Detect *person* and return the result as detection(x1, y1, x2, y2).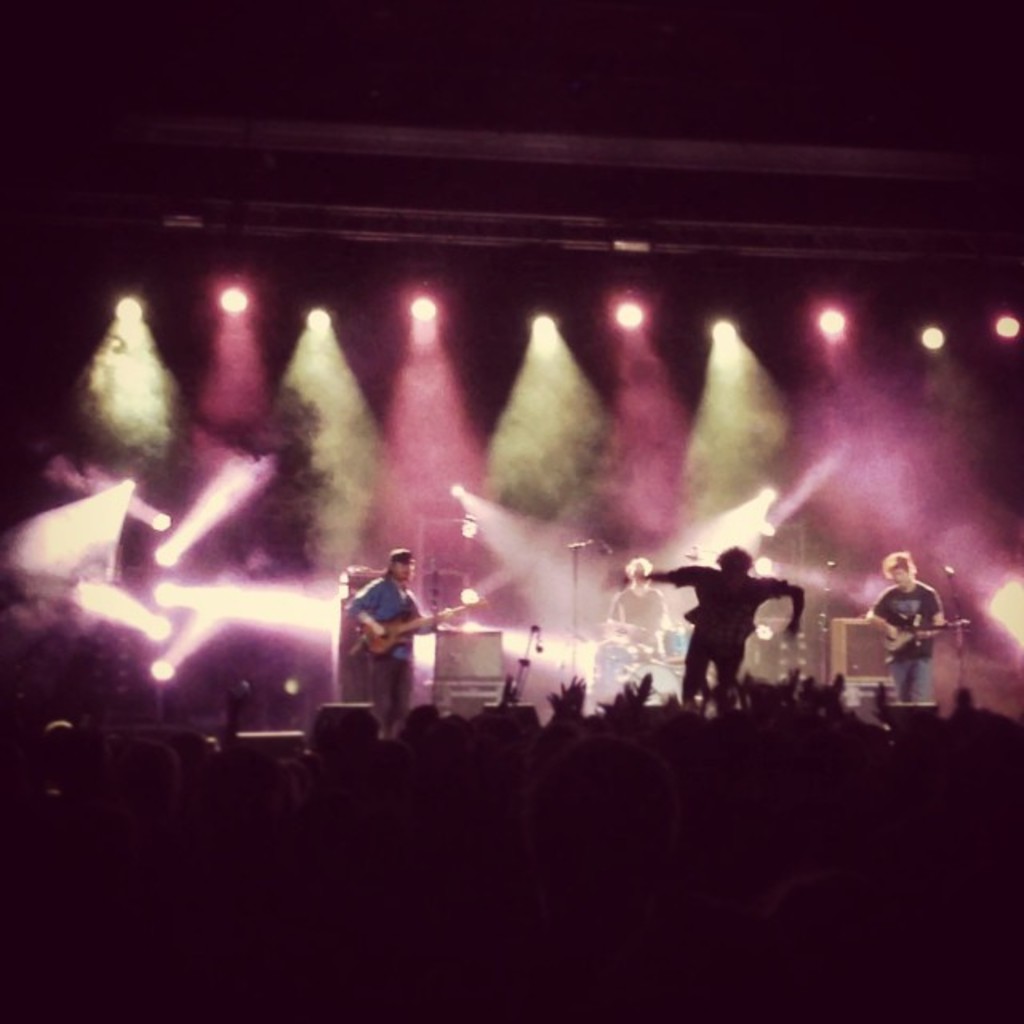
detection(642, 538, 803, 712).
